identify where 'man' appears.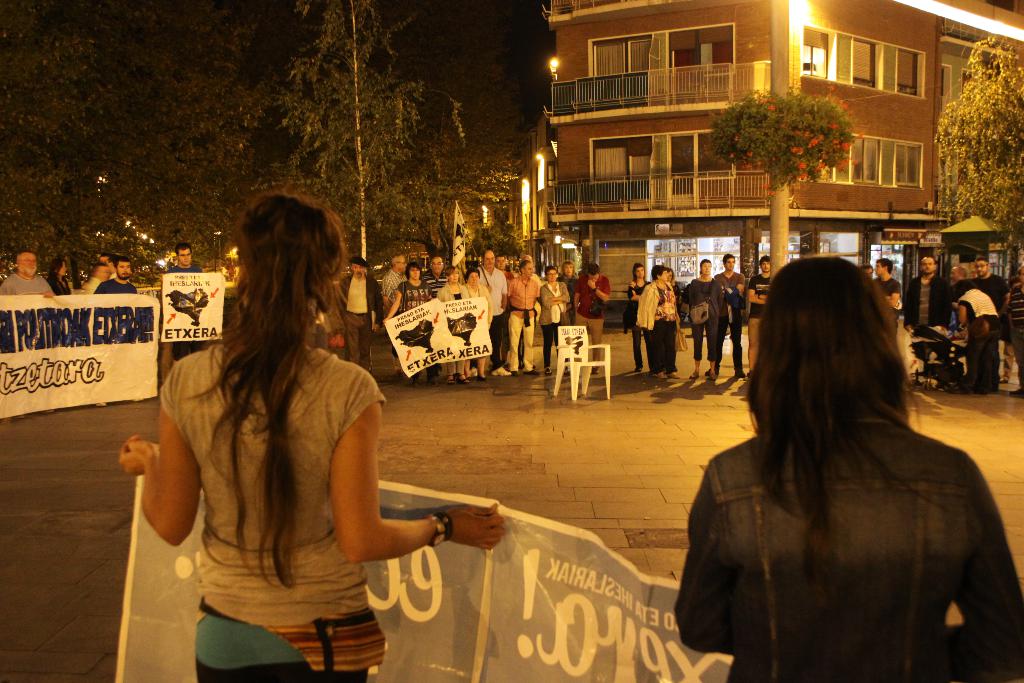
Appears at 505, 261, 542, 377.
